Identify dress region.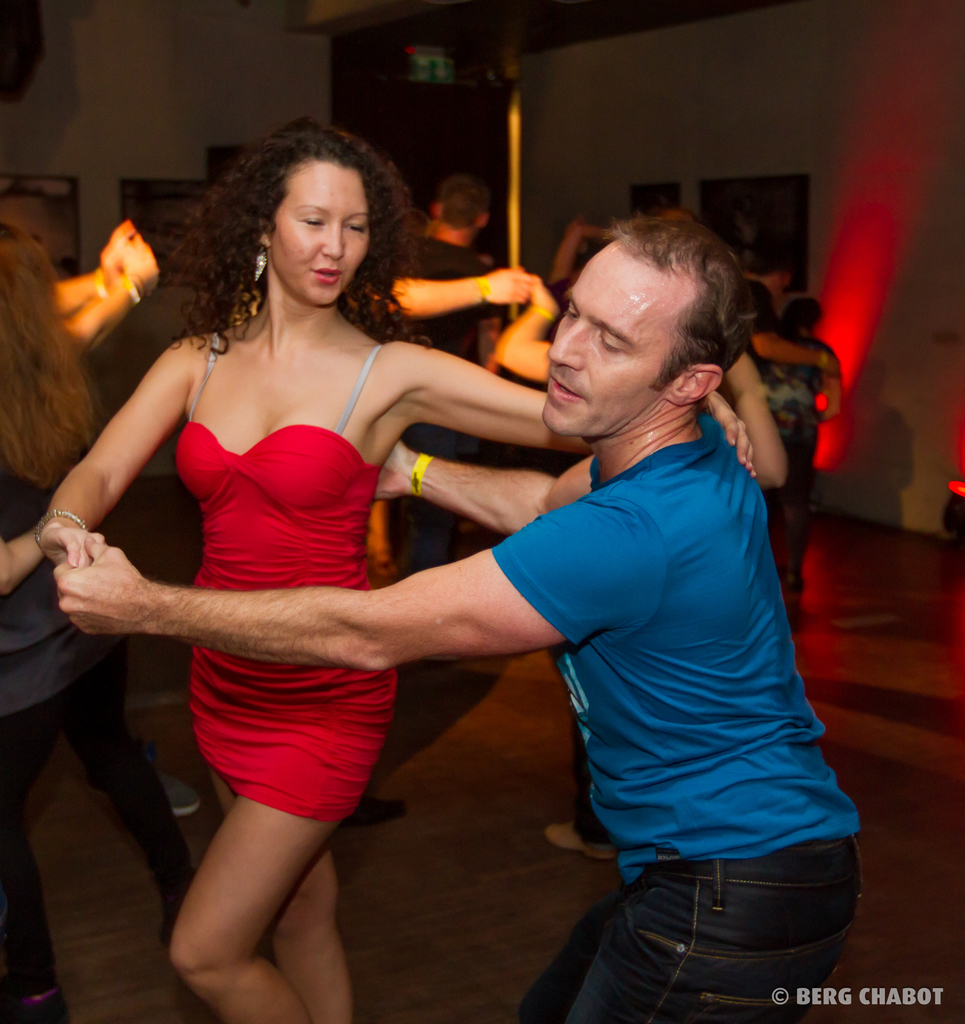
Region: (x1=179, y1=344, x2=398, y2=819).
